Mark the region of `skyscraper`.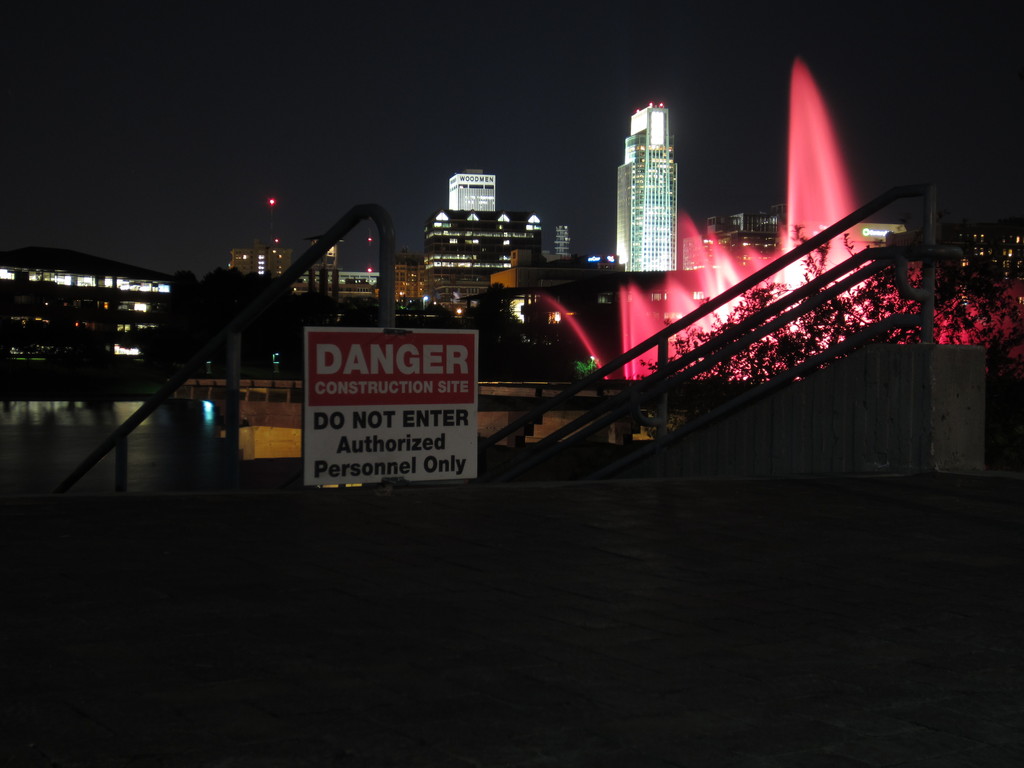
Region: region(417, 214, 543, 303).
